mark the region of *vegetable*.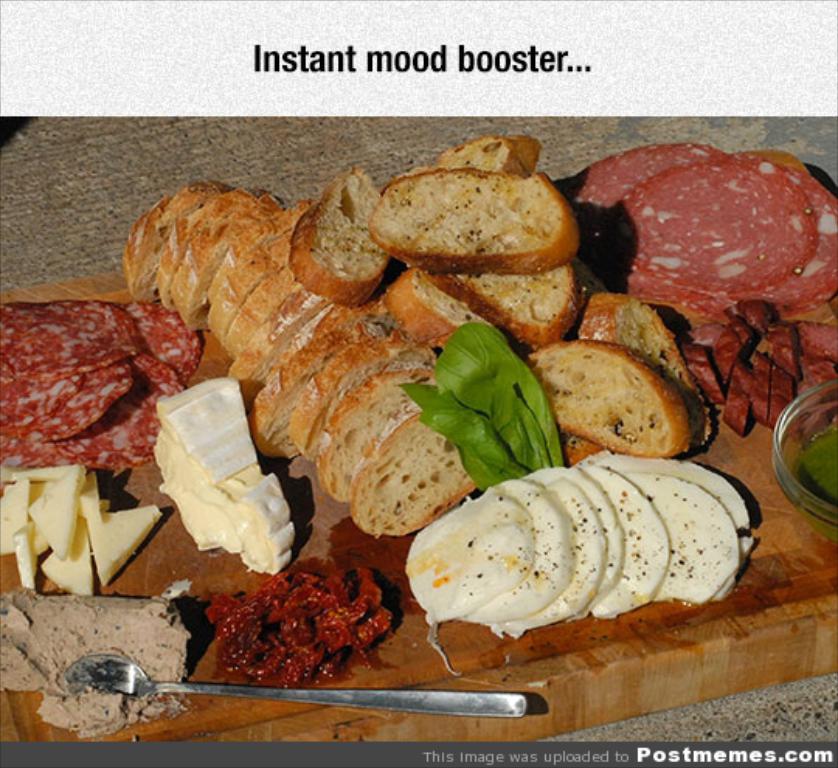
Region: <bbox>785, 439, 836, 507</bbox>.
